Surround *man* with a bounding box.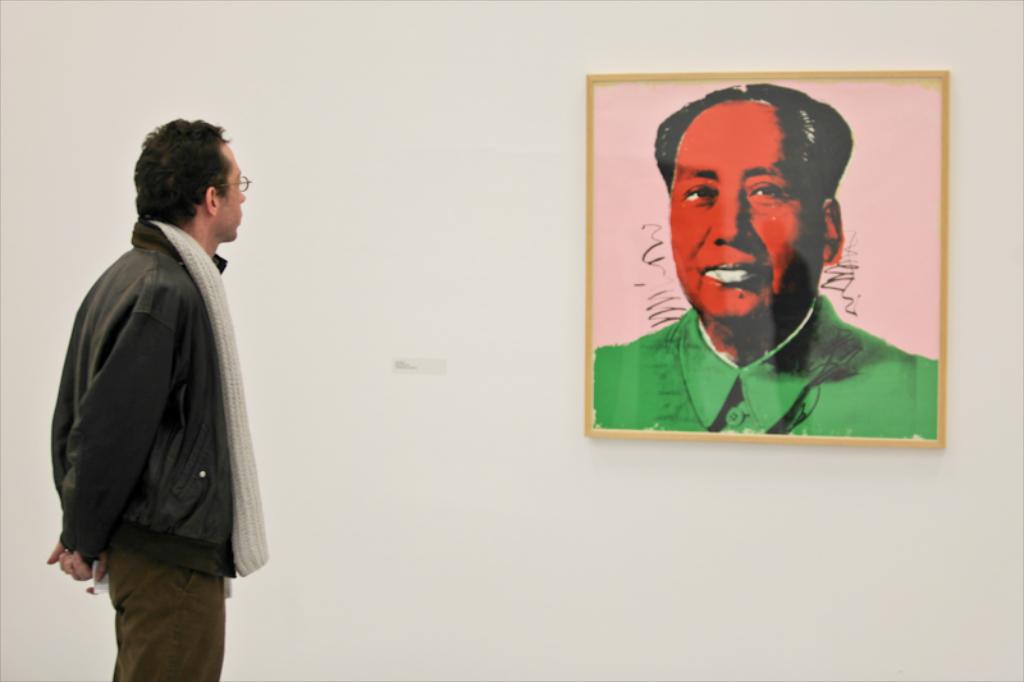
bbox=[46, 115, 265, 681].
